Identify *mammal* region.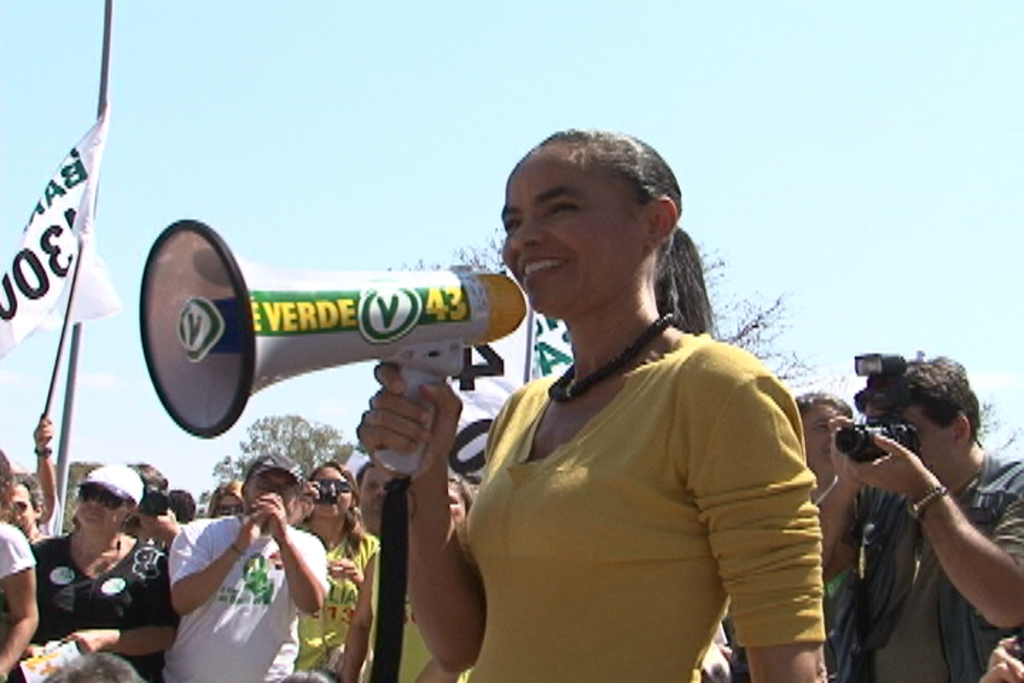
Region: {"x1": 974, "y1": 625, "x2": 1023, "y2": 682}.
